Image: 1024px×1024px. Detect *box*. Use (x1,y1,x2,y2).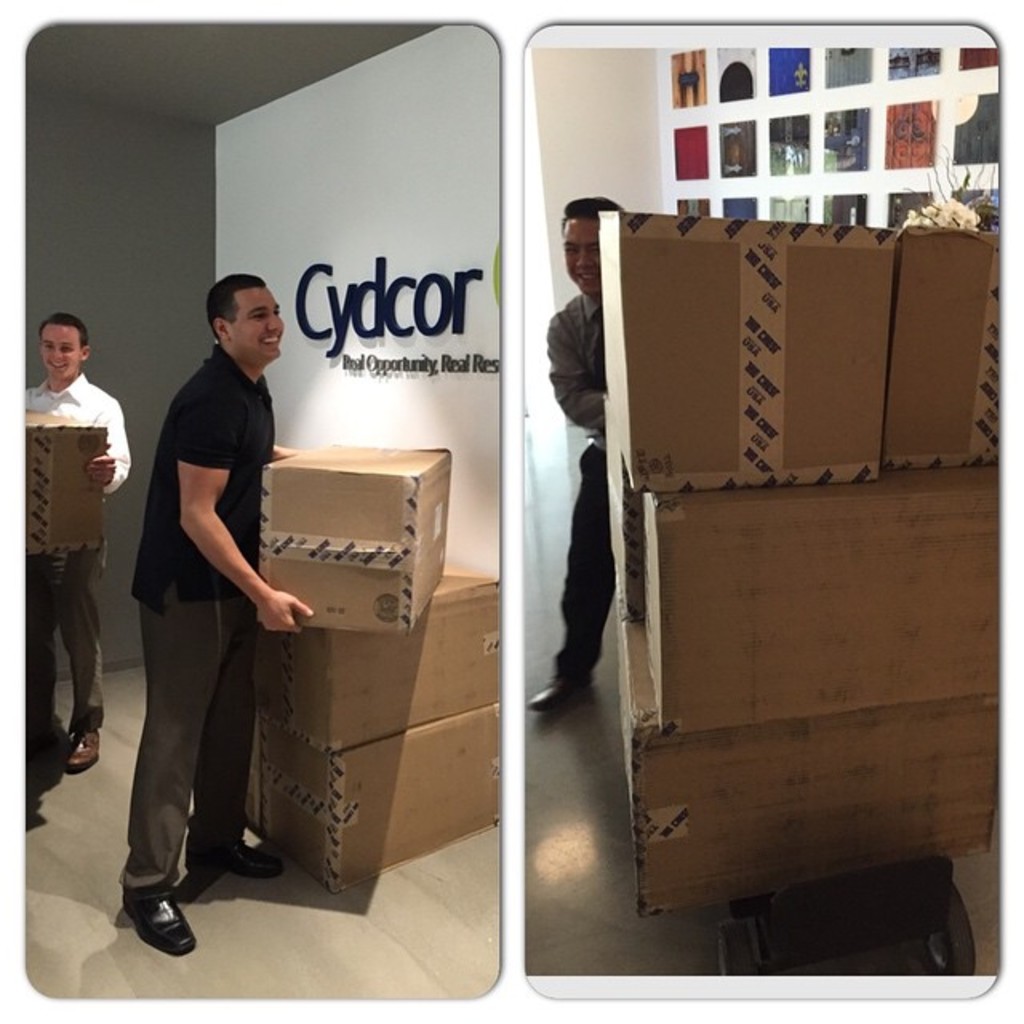
(635,453,1006,726).
